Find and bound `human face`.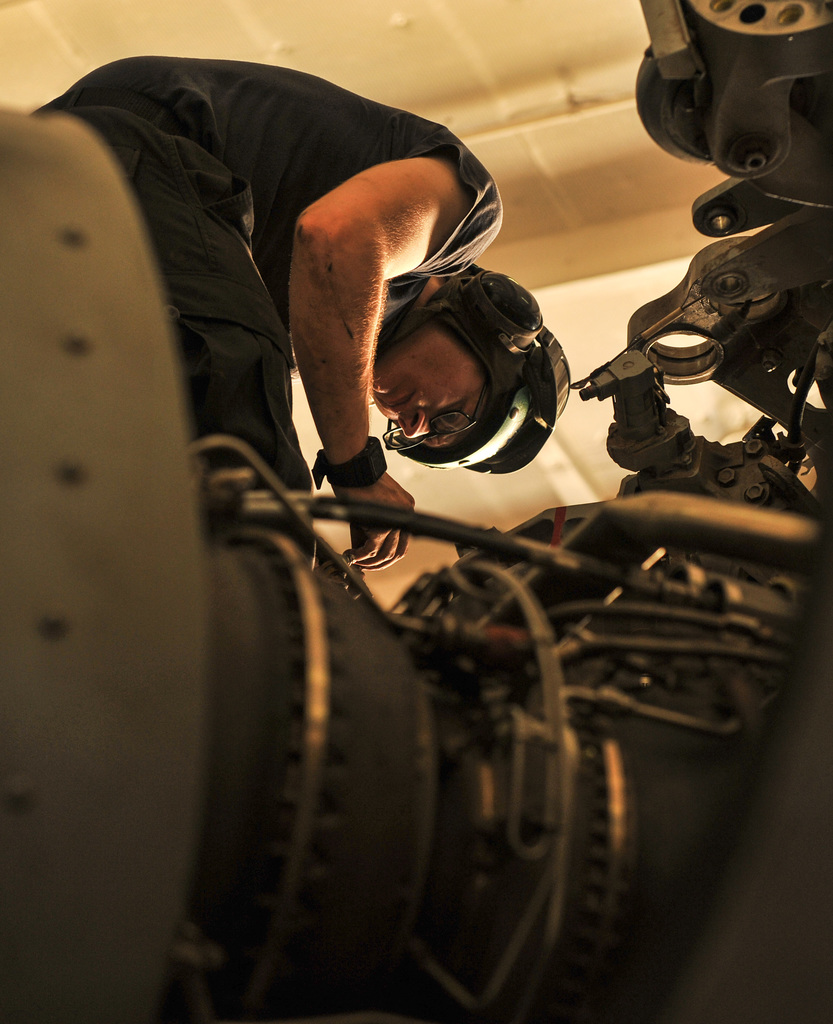
Bound: (370, 316, 490, 445).
